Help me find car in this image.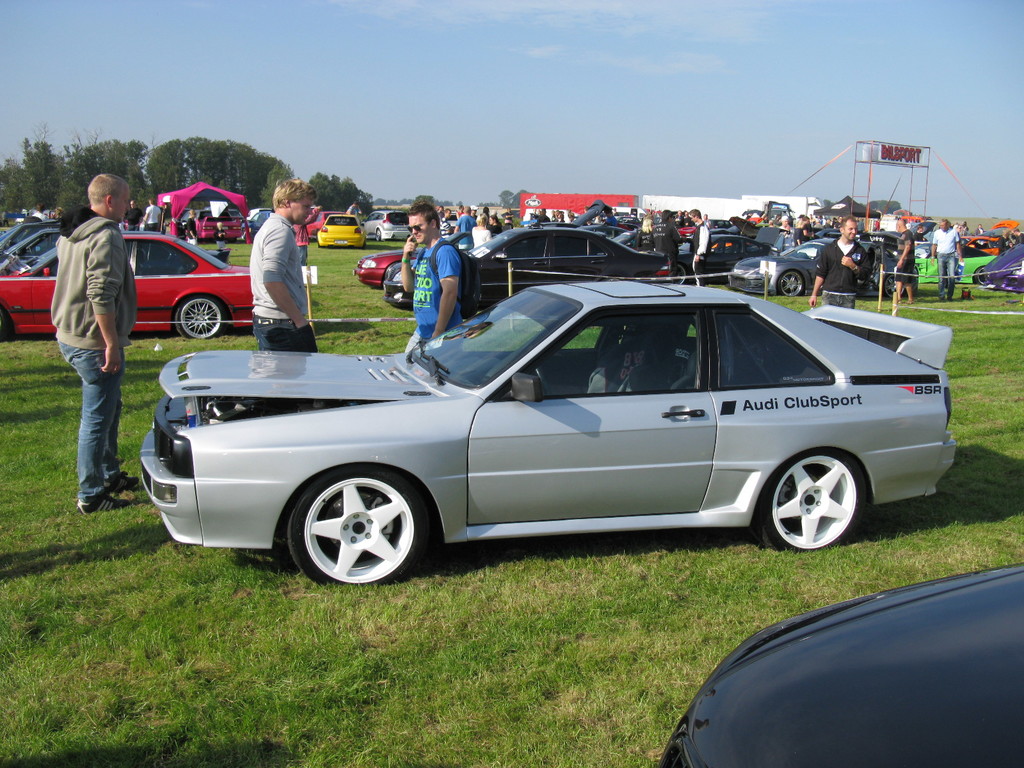
Found it: 311, 212, 369, 249.
